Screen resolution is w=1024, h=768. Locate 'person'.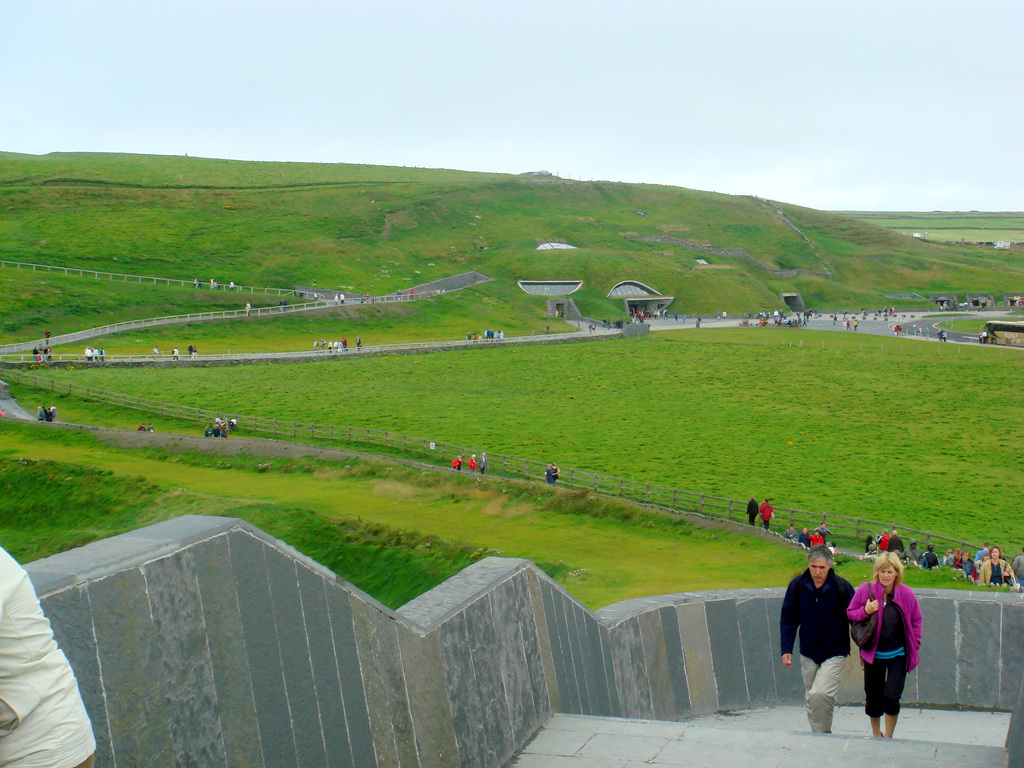
Rect(914, 327, 922, 335).
